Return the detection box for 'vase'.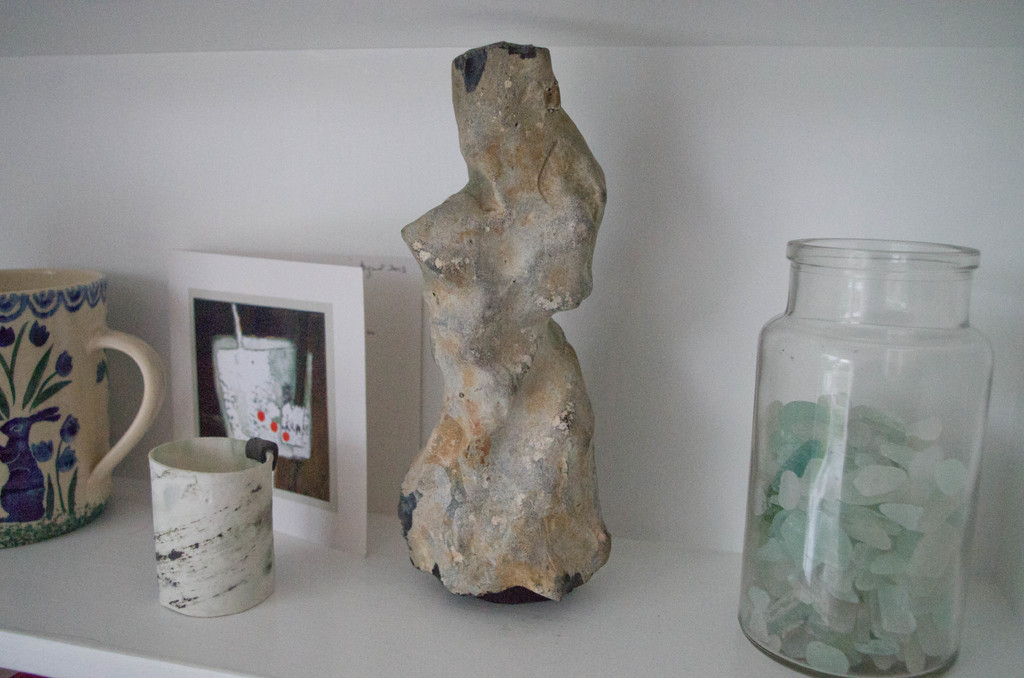
x1=0 y1=264 x2=170 y2=549.
